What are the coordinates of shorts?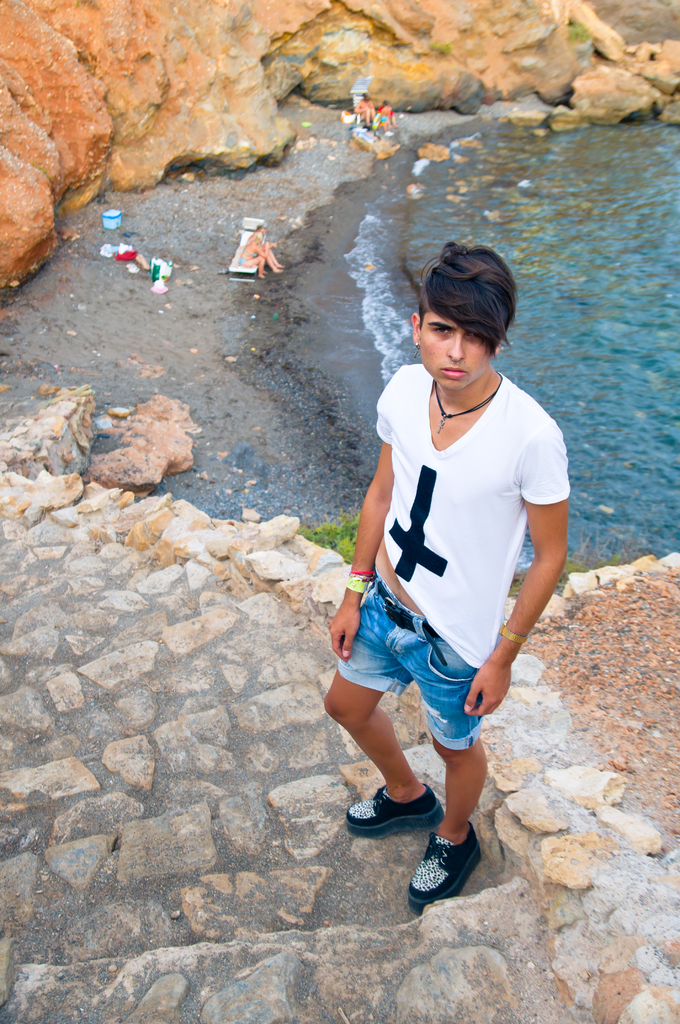
<bbox>339, 618, 522, 741</bbox>.
